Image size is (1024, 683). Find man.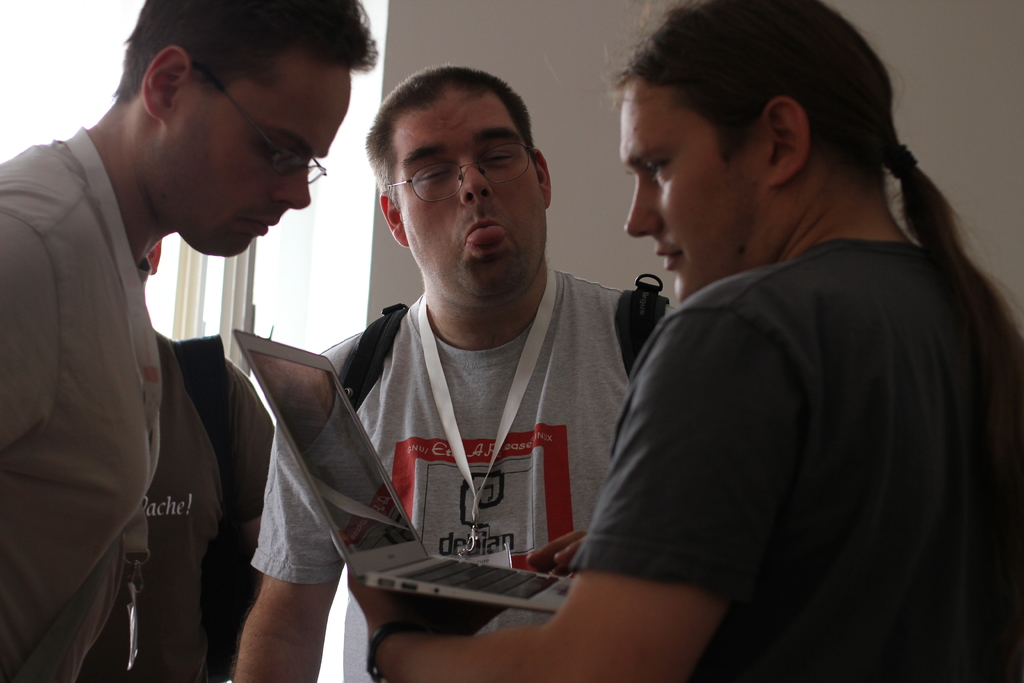
box(229, 65, 674, 682).
